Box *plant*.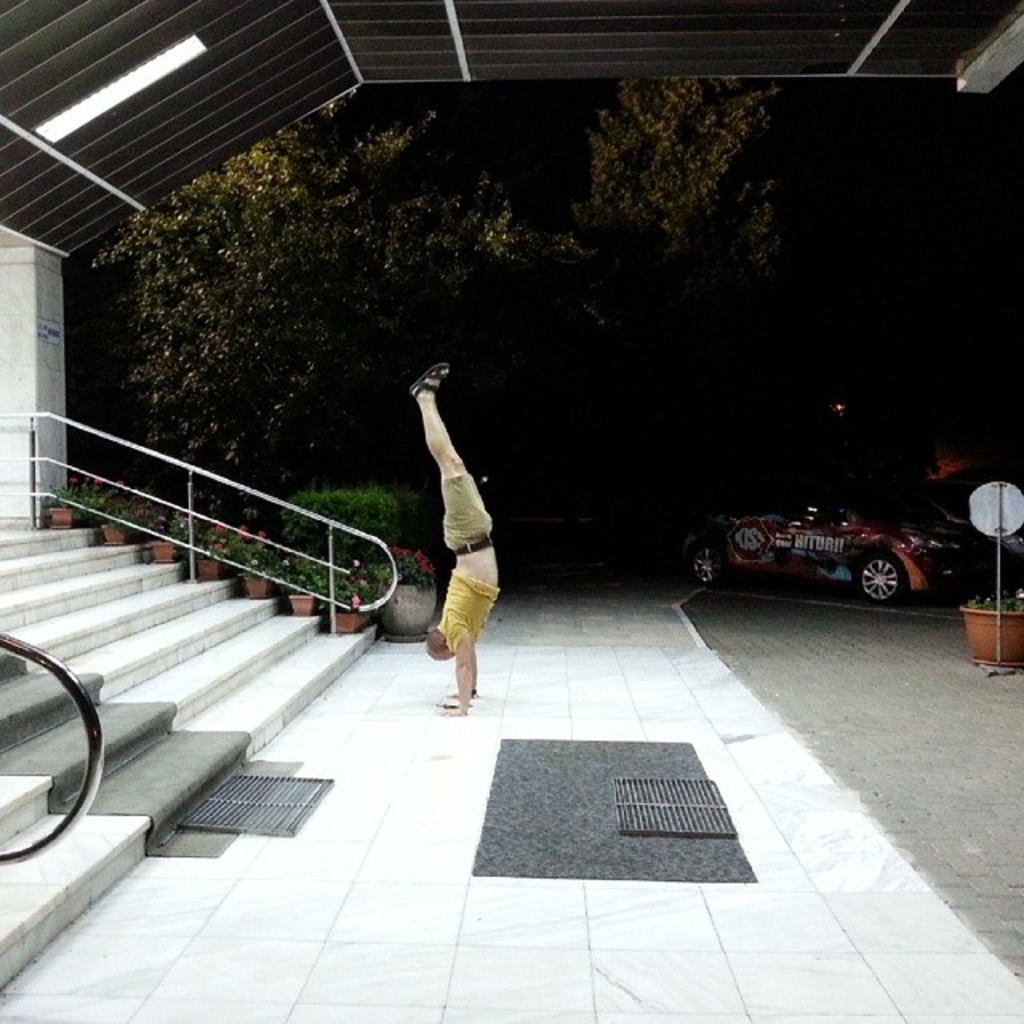
left=240, top=544, right=283, bottom=581.
